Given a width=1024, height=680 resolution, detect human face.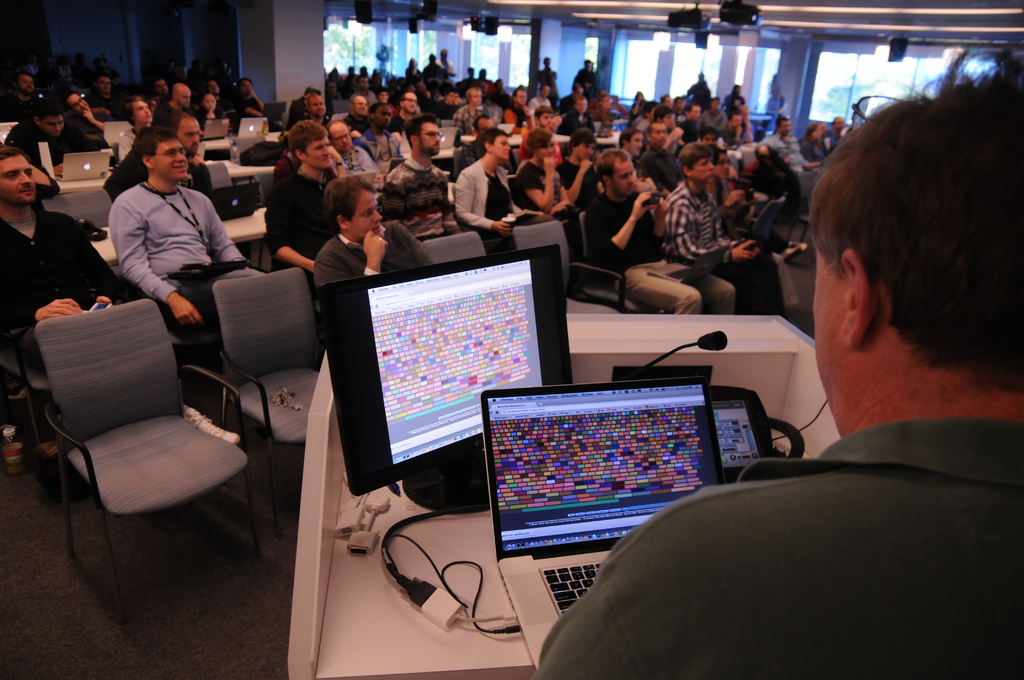
(x1=778, y1=118, x2=791, y2=134).
